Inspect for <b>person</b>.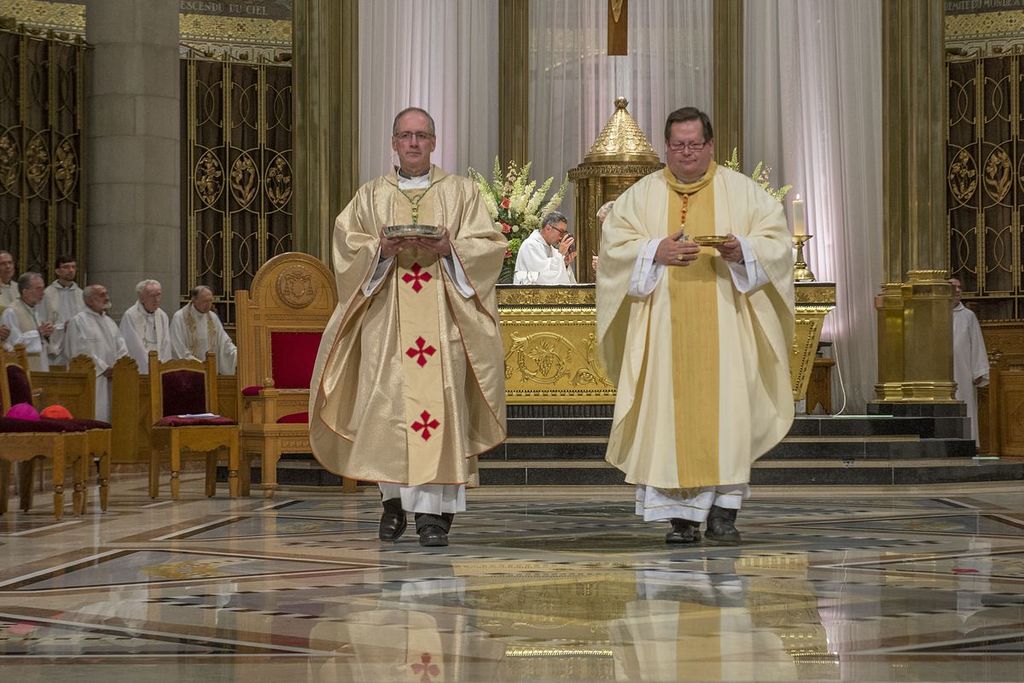
Inspection: 951:277:994:452.
